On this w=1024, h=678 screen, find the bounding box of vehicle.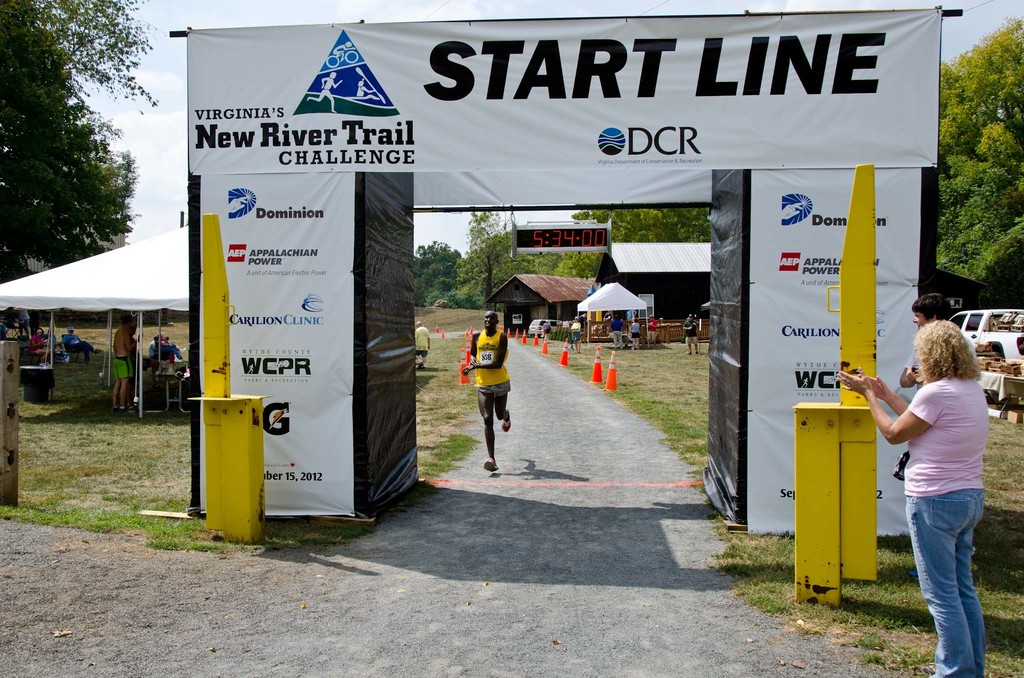
Bounding box: {"x1": 948, "y1": 308, "x2": 1023, "y2": 360}.
